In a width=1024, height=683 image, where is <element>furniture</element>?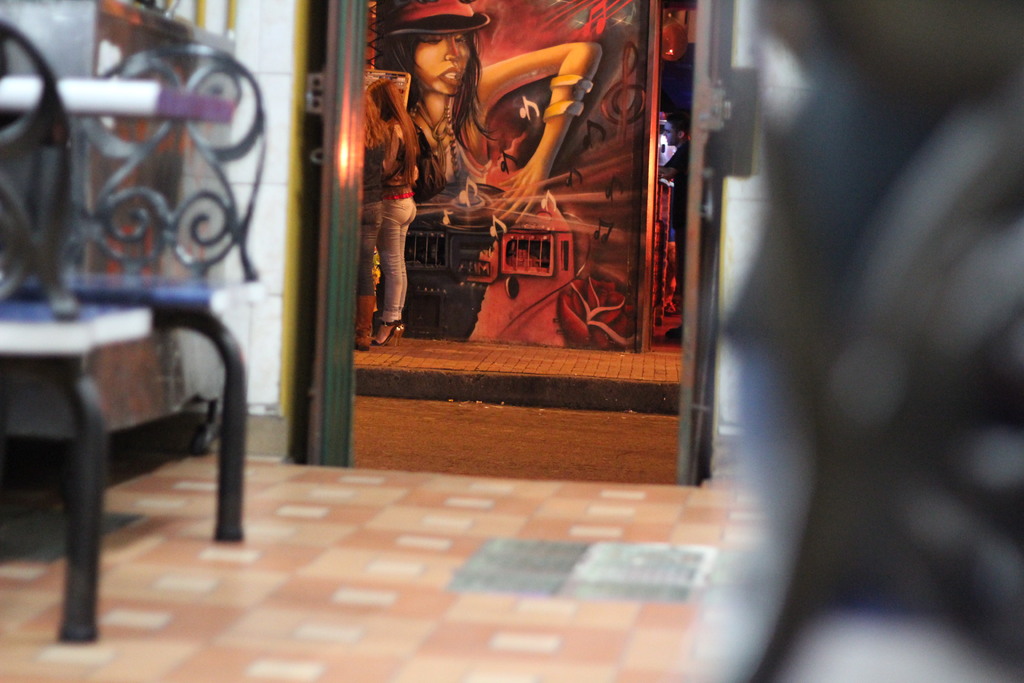
box(0, 76, 232, 294).
